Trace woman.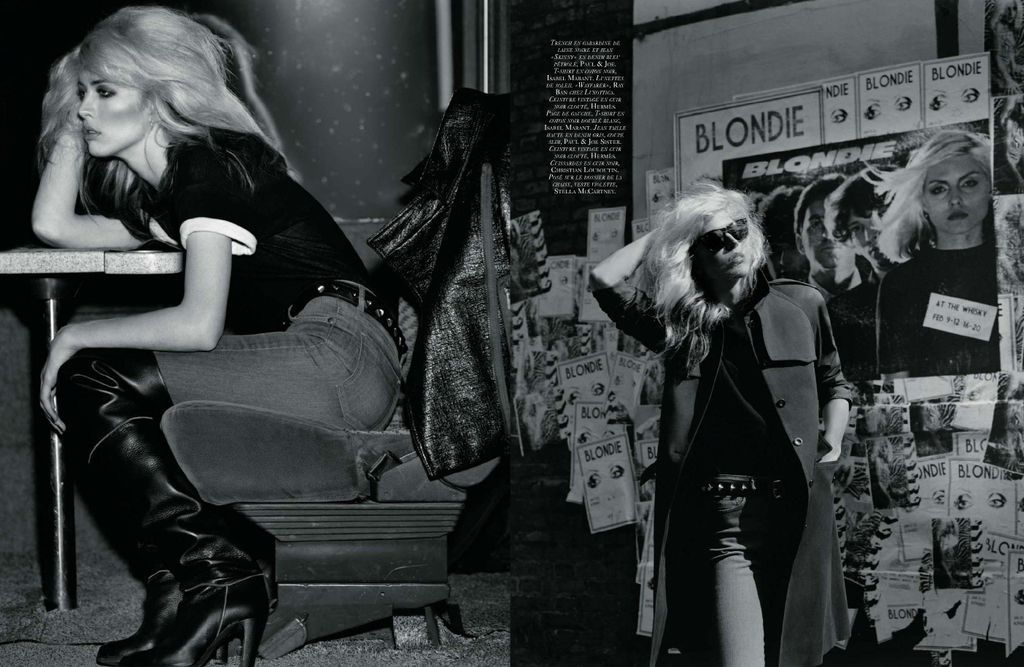
Traced to {"left": 40, "top": 0, "right": 414, "bottom": 666}.
